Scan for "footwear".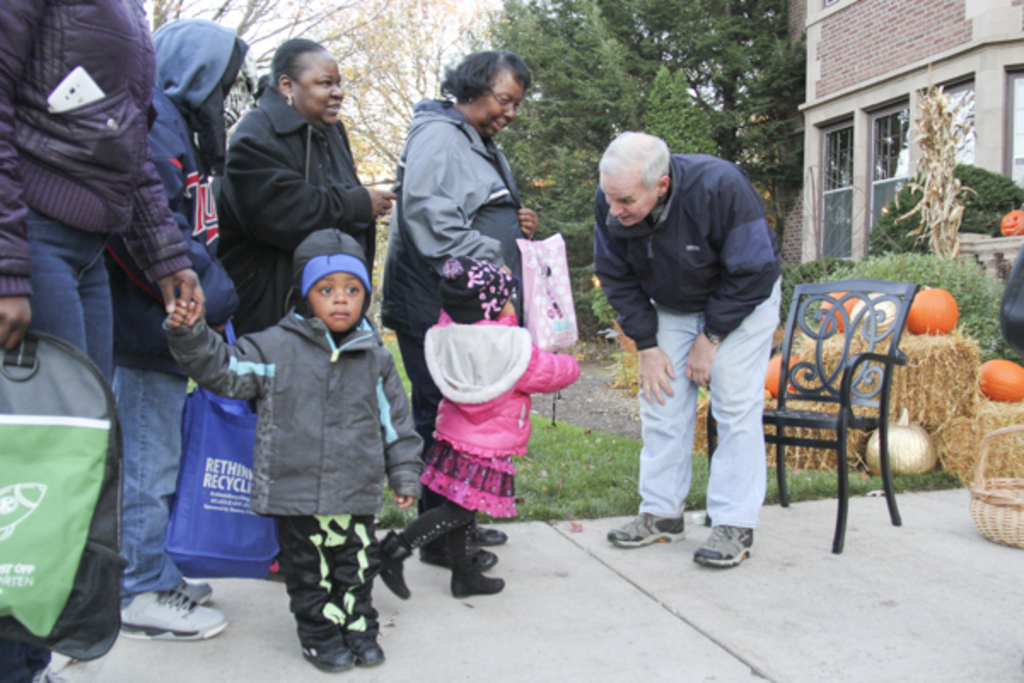
Scan result: Rect(473, 521, 510, 545).
